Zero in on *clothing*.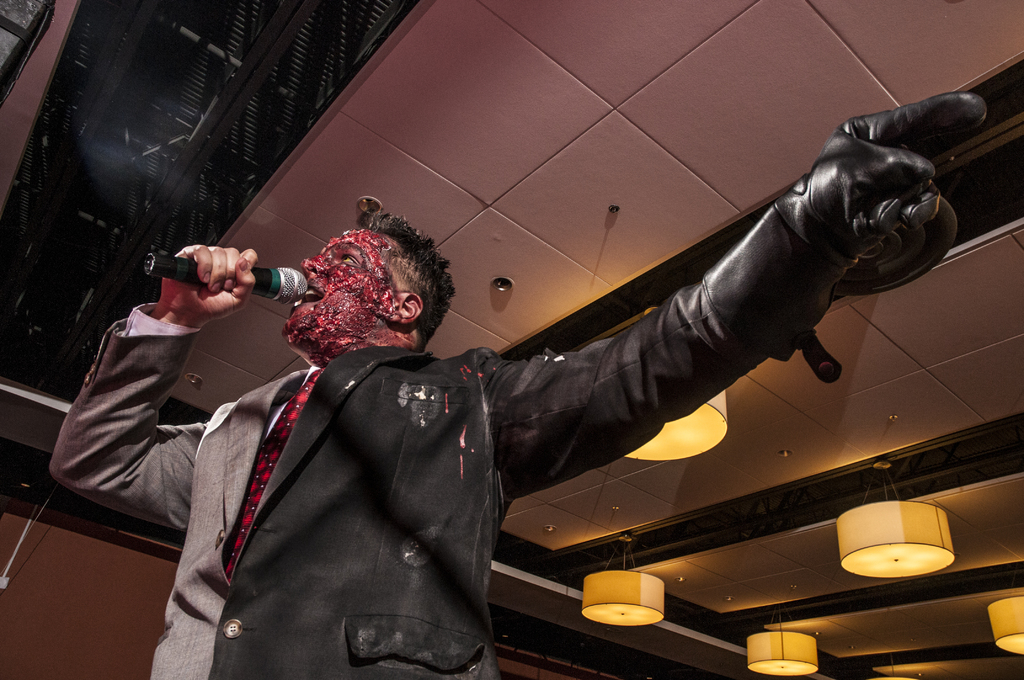
Zeroed in: l=42, t=299, r=772, b=679.
